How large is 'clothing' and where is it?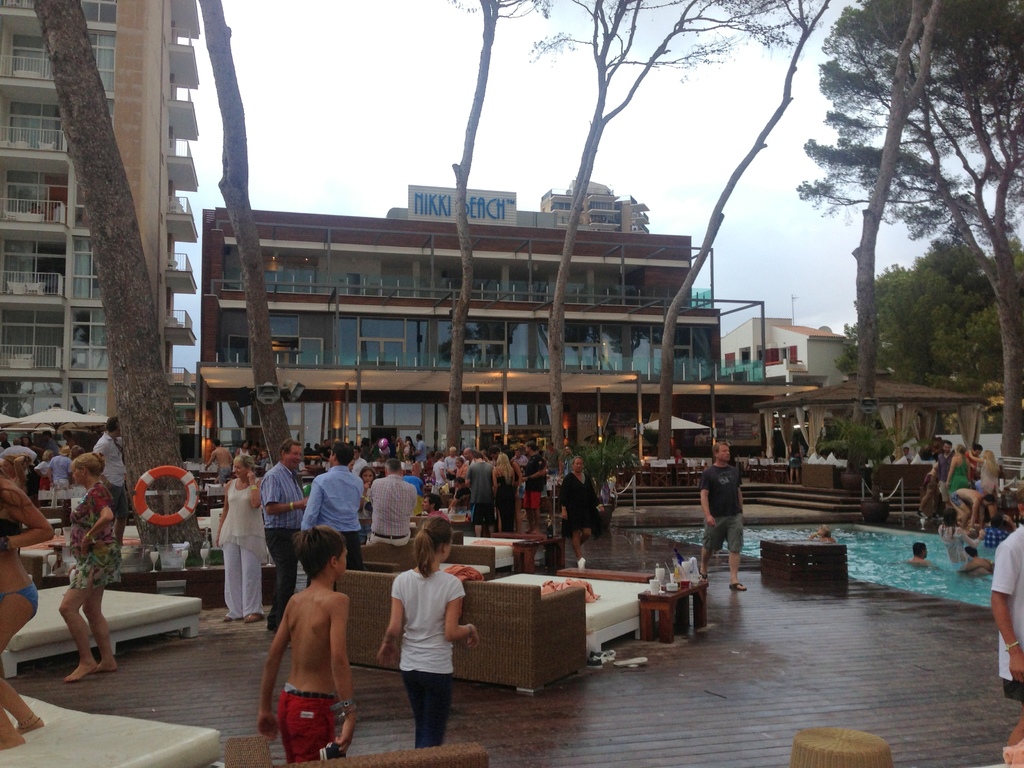
Bounding box: bbox=[0, 577, 43, 622].
